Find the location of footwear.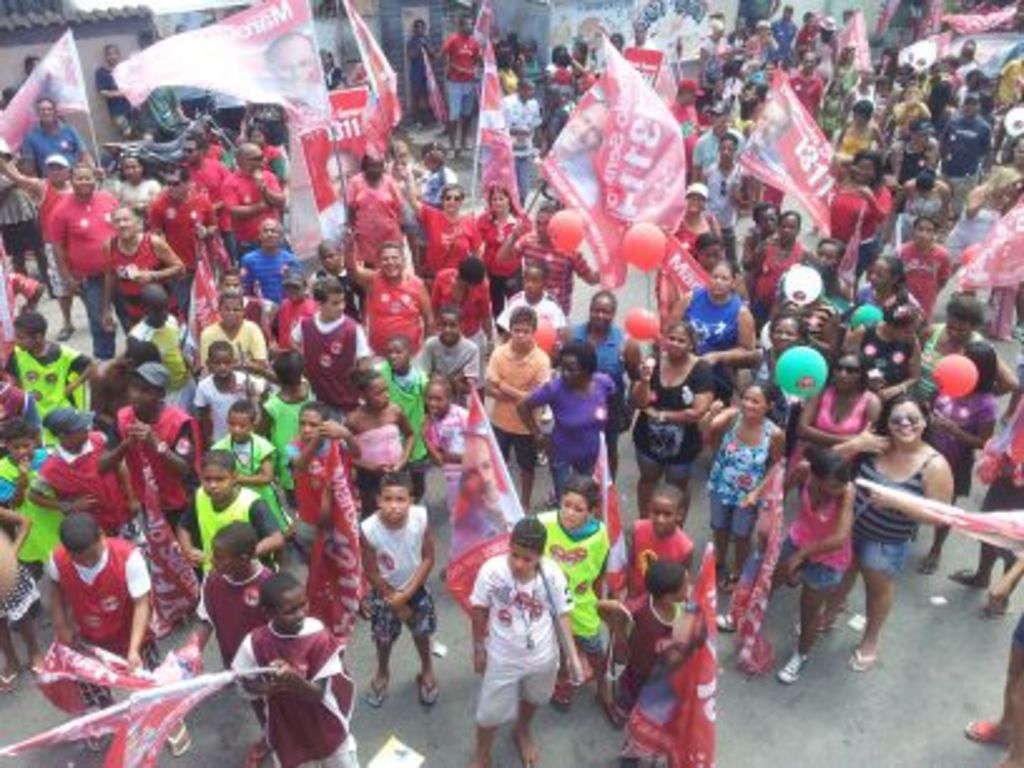
Location: box(243, 735, 276, 765).
